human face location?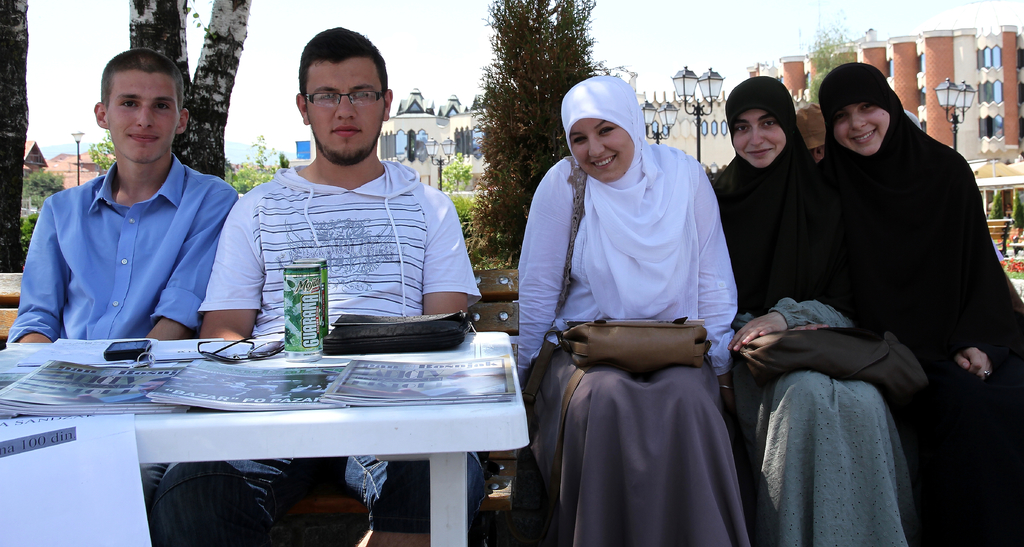
select_region(568, 118, 630, 179)
